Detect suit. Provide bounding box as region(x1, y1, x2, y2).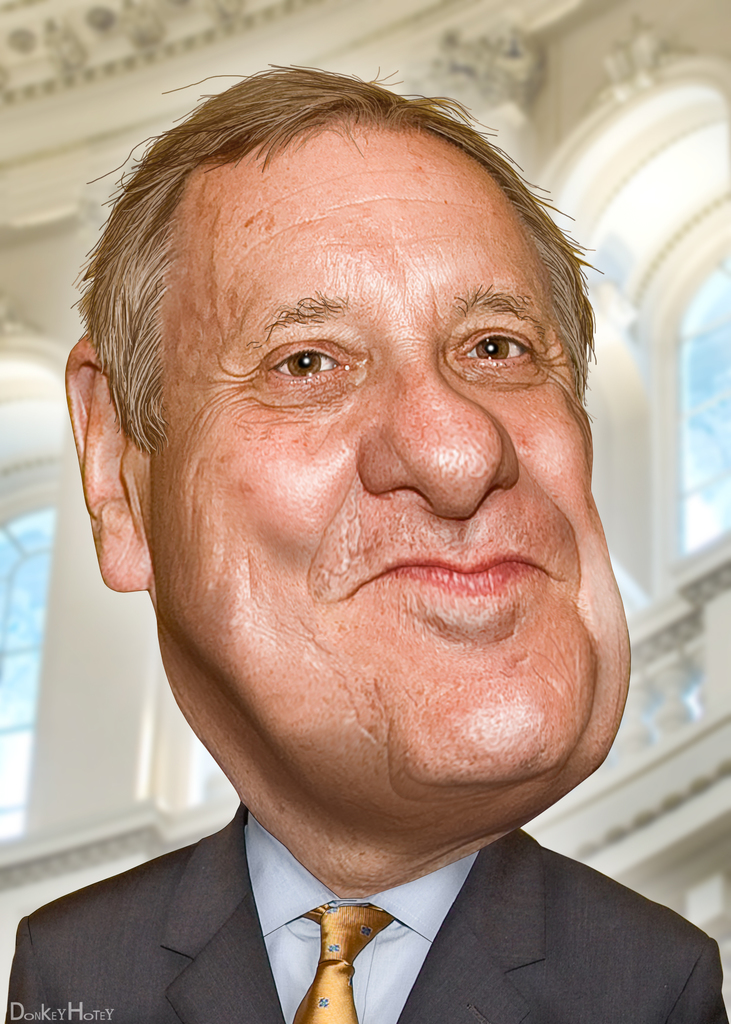
region(0, 789, 643, 1023).
